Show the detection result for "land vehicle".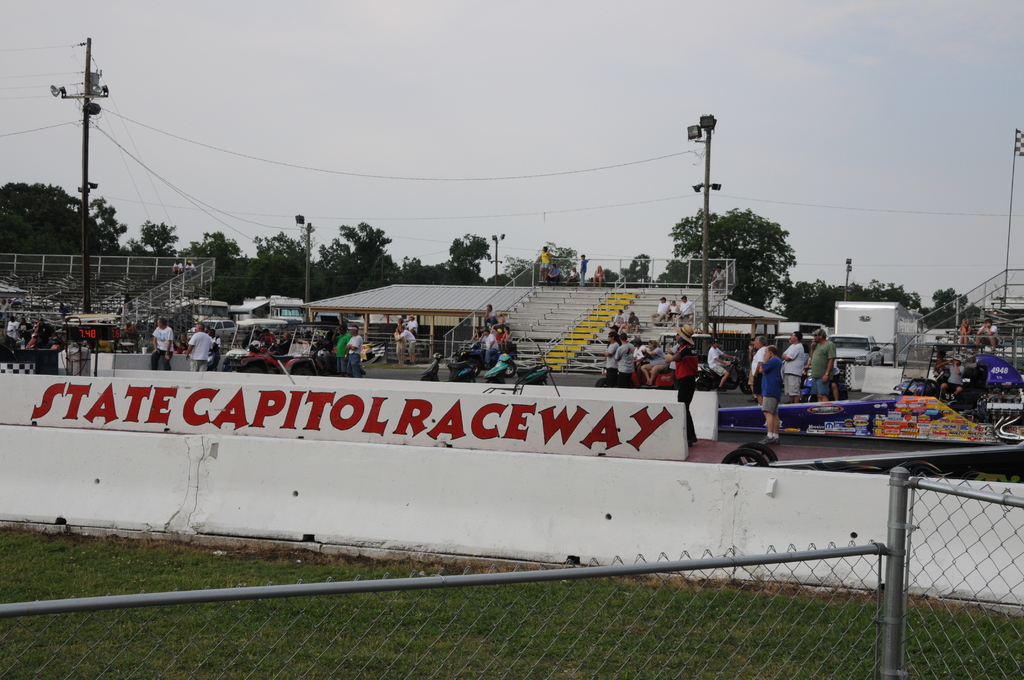
[x1=822, y1=330, x2=888, y2=378].
